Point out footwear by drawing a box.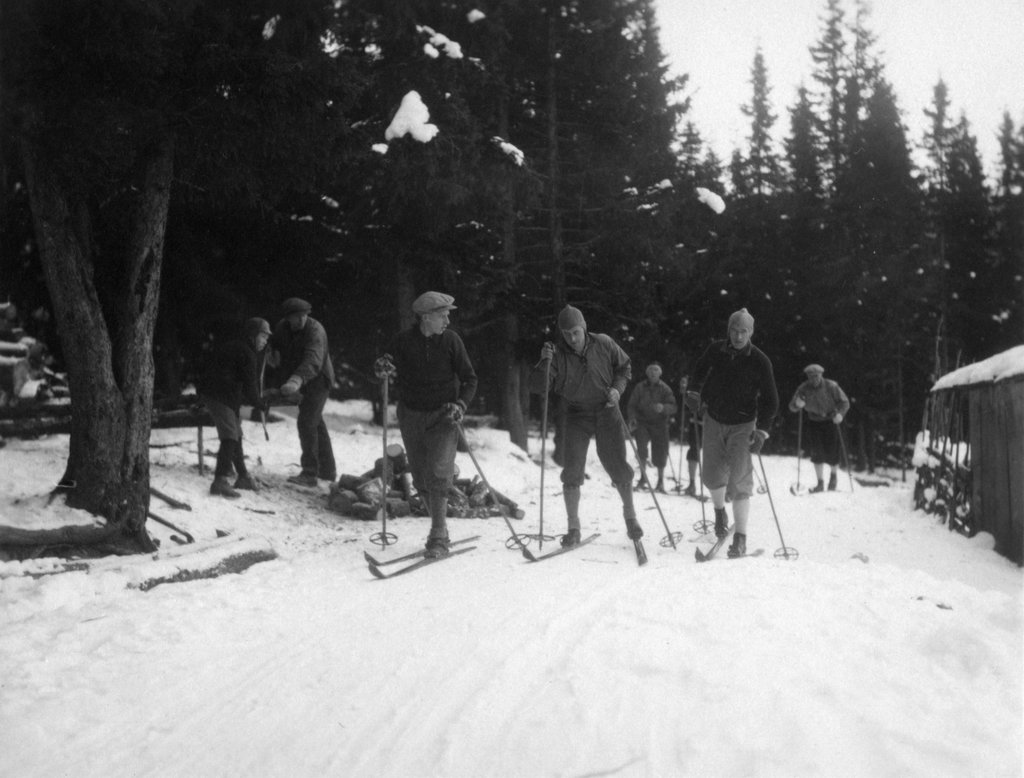
319:469:335:478.
